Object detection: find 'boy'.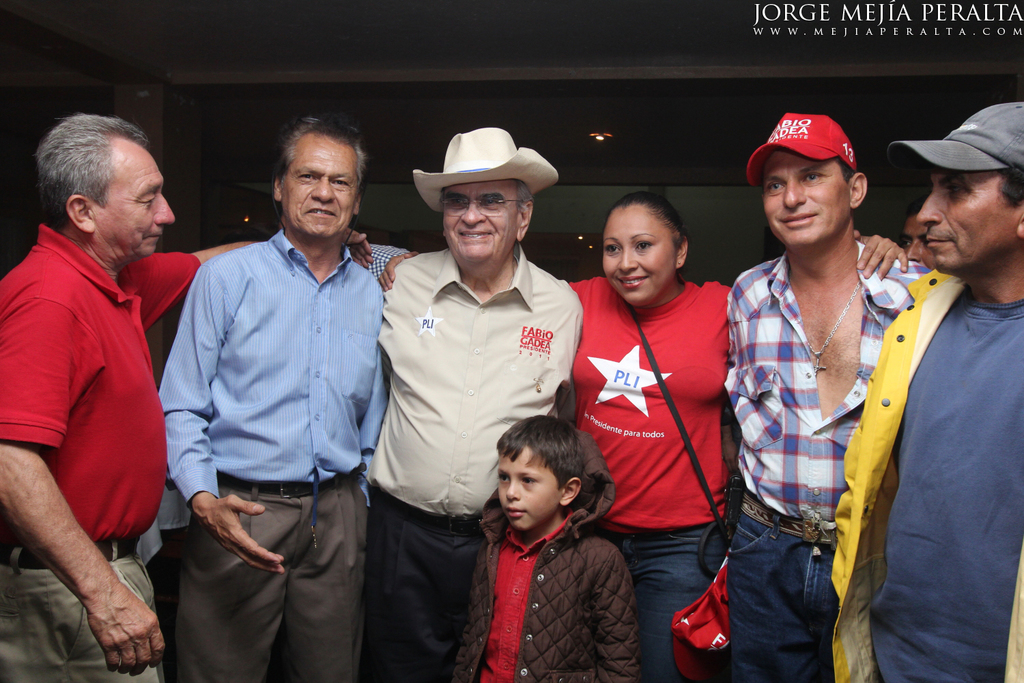
<region>442, 399, 640, 682</region>.
